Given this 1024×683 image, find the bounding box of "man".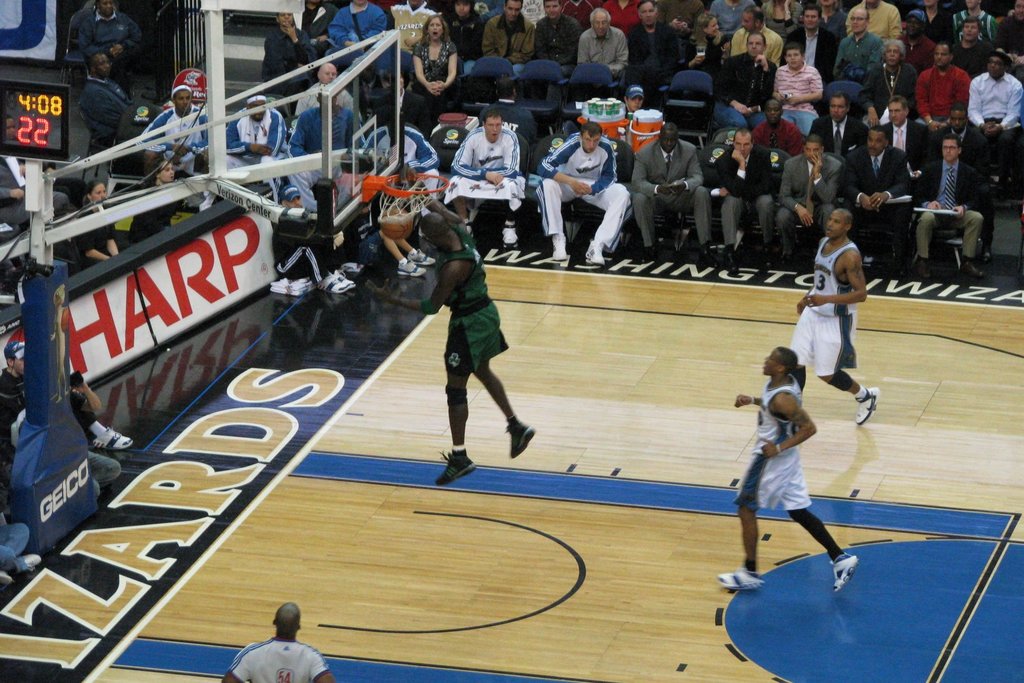
[x1=269, y1=180, x2=353, y2=294].
